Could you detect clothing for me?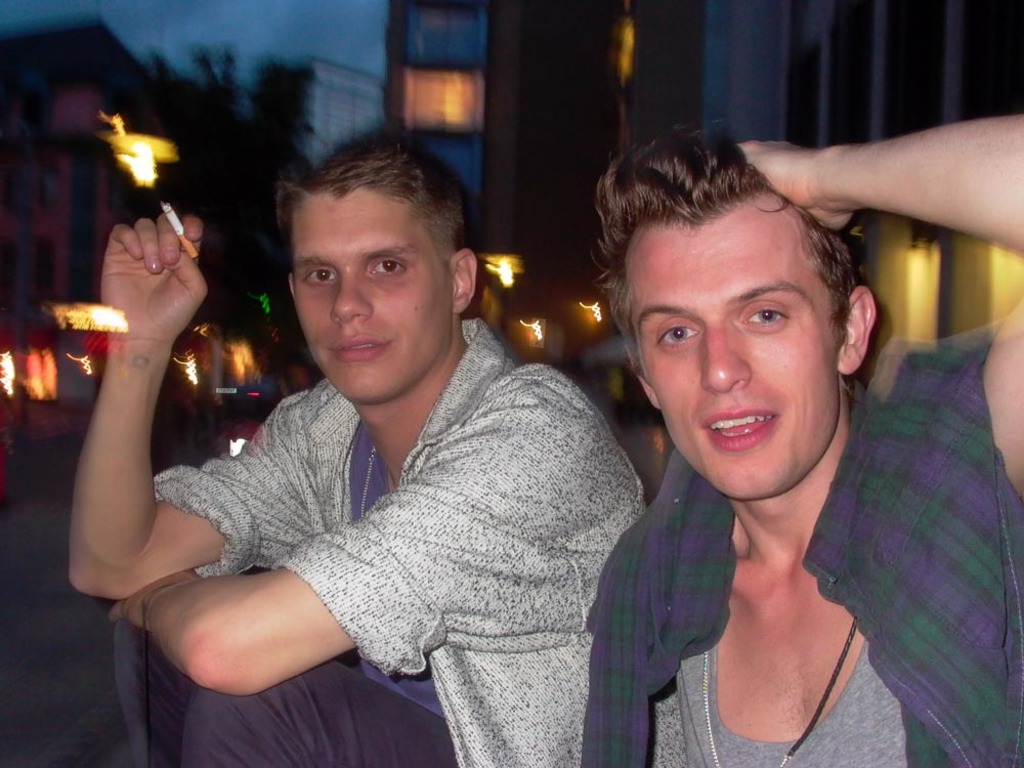
Detection result: crop(154, 316, 648, 764).
